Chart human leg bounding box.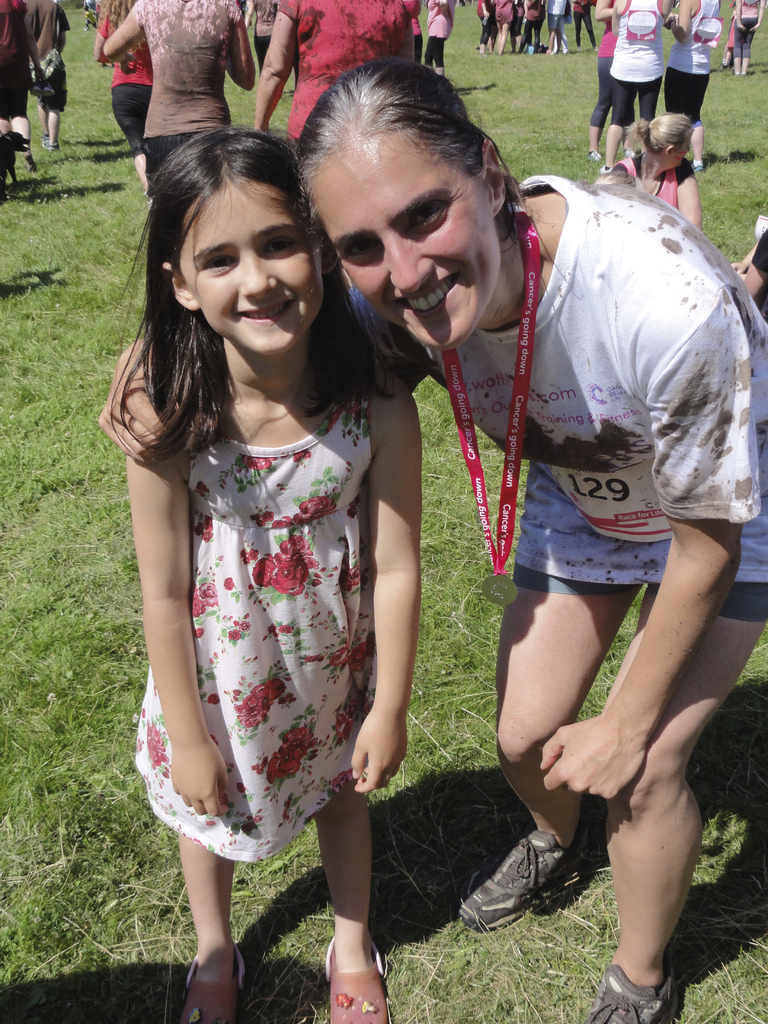
Charted: region(310, 797, 391, 1023).
